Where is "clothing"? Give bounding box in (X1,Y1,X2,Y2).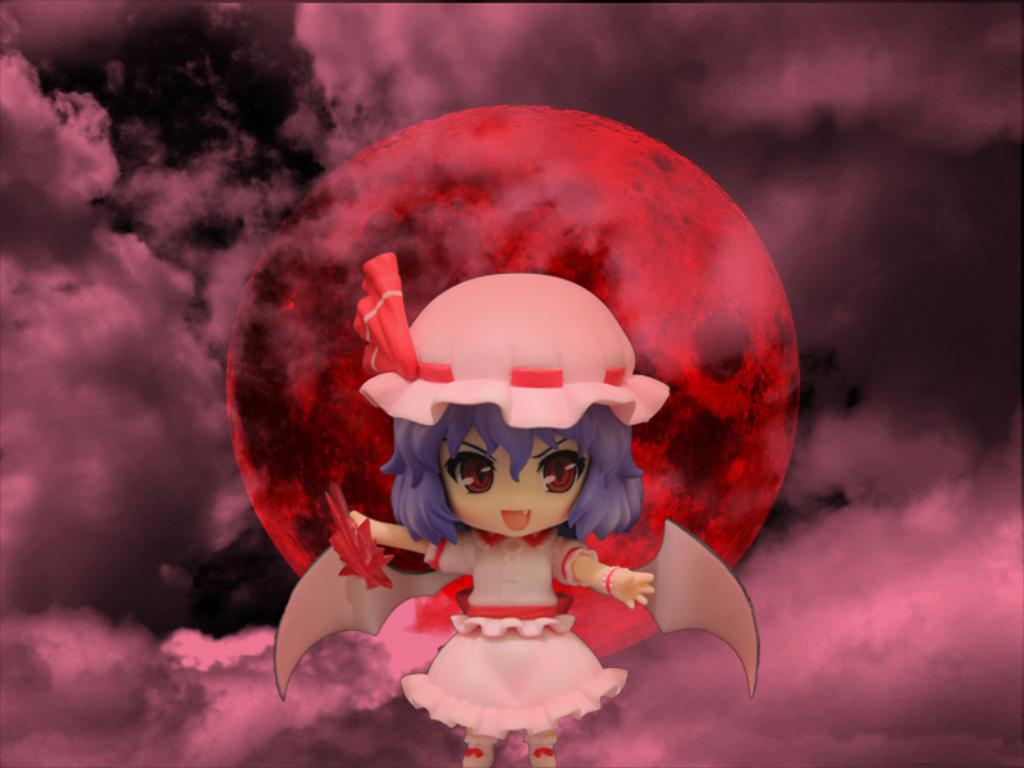
(421,529,594,732).
